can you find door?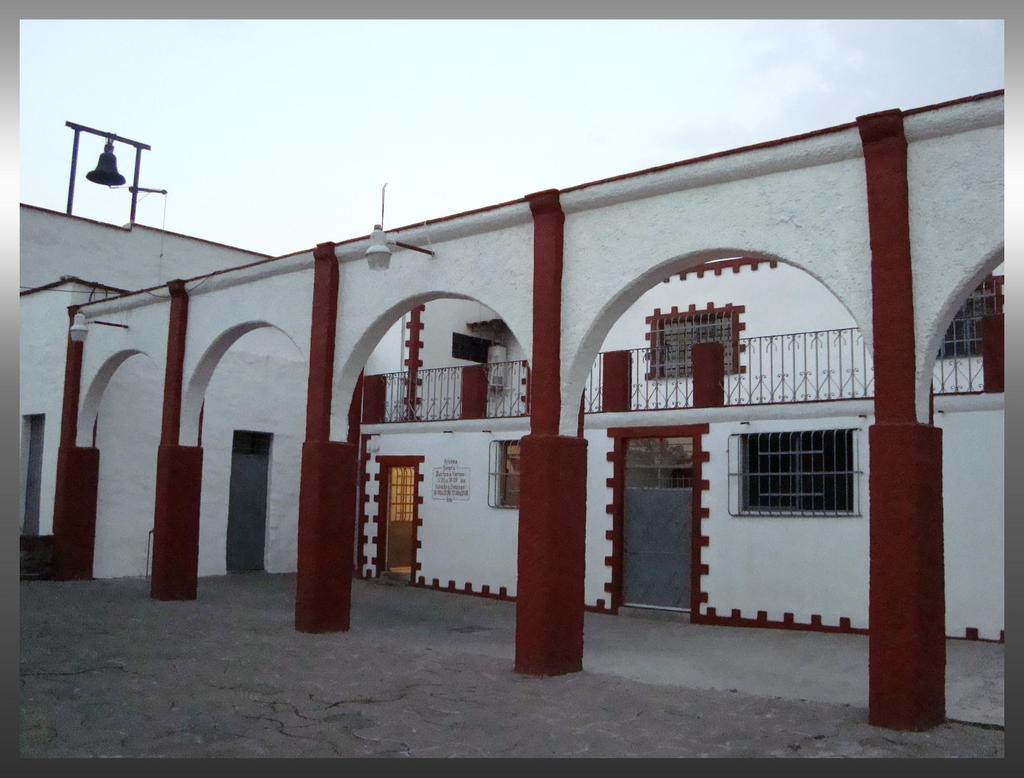
Yes, bounding box: (223,451,272,568).
